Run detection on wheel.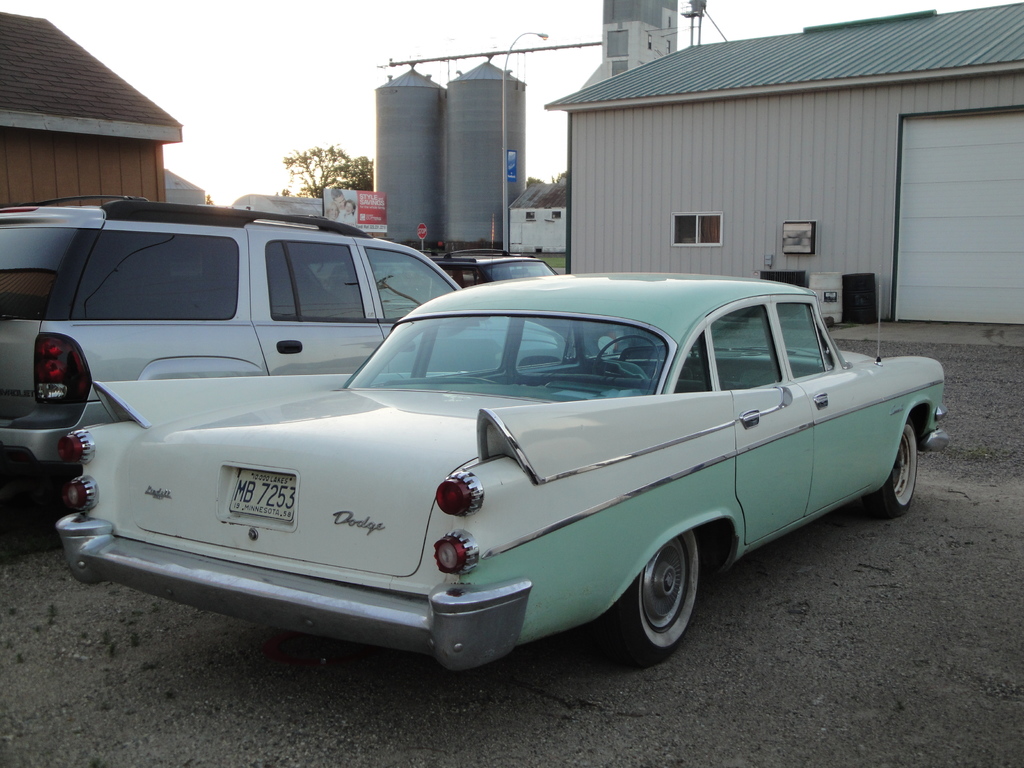
Result: select_region(866, 420, 920, 515).
